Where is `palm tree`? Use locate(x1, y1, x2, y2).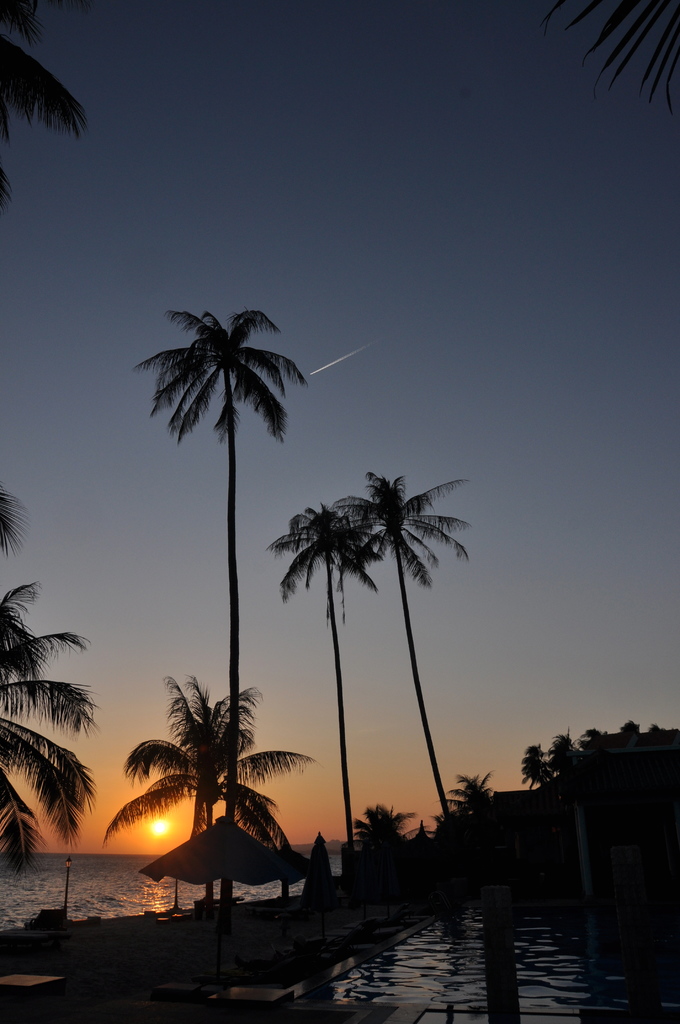
locate(0, 0, 98, 204).
